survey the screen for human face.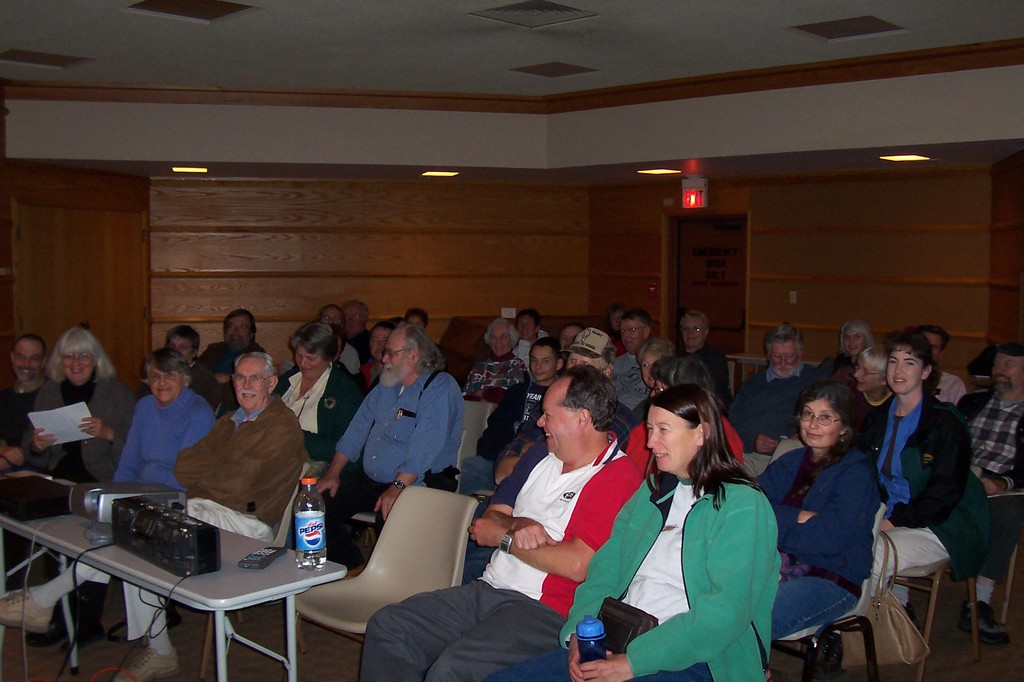
Survey found: Rect(490, 324, 515, 360).
